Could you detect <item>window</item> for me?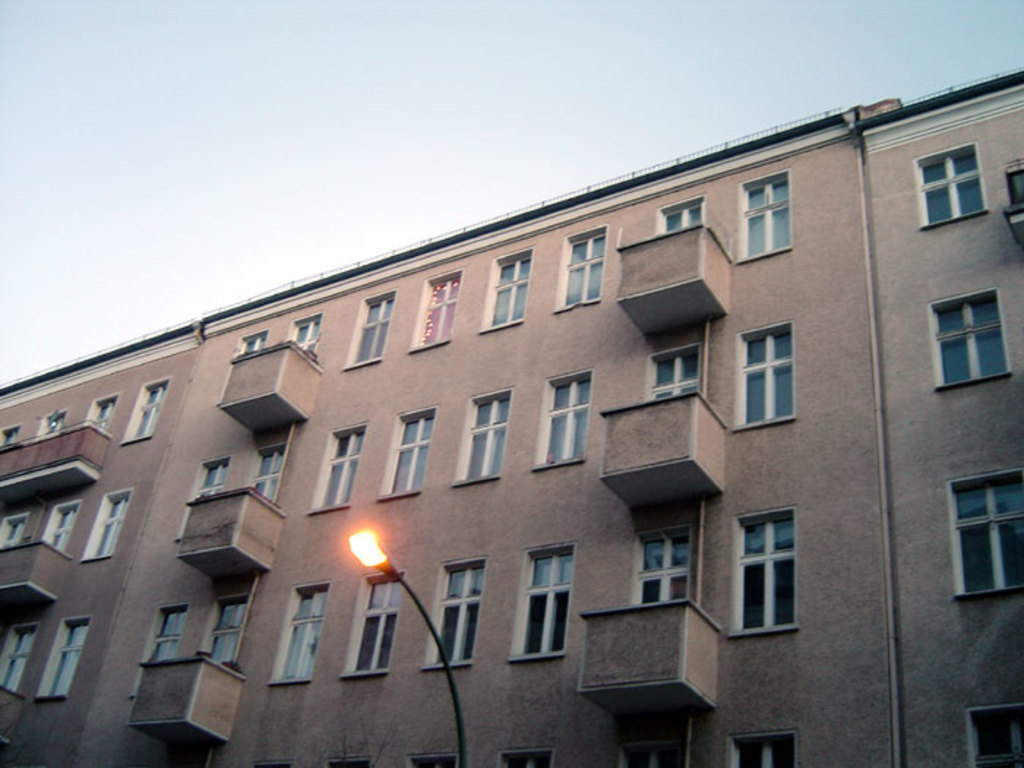
Detection result: bbox=[944, 461, 1023, 597].
